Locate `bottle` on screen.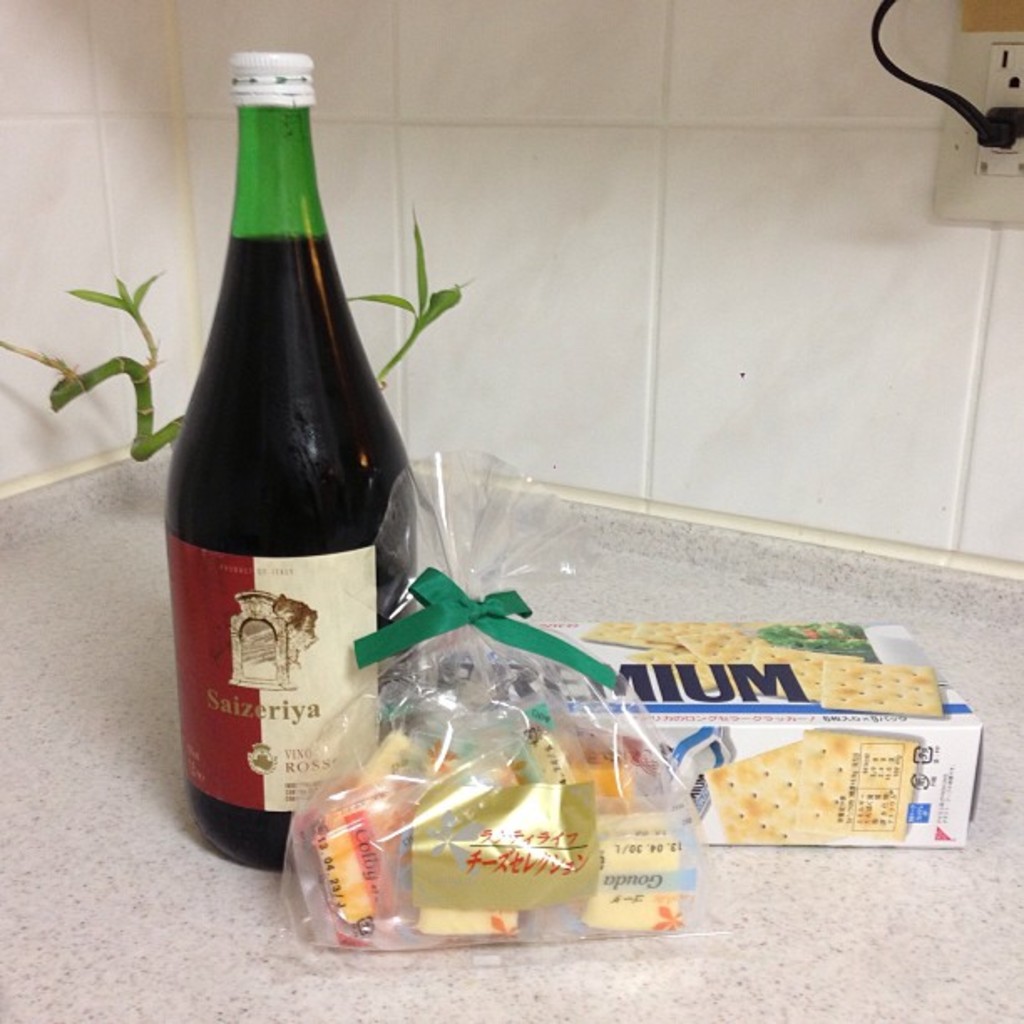
On screen at rect(156, 62, 410, 835).
